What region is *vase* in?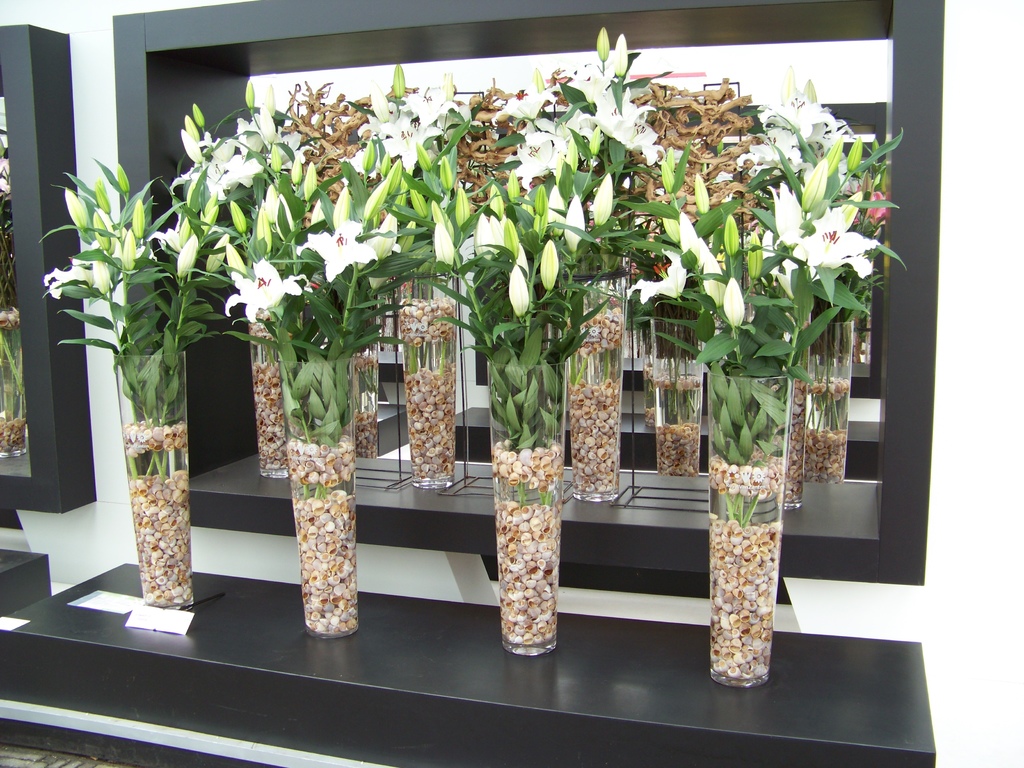
bbox=(246, 302, 305, 482).
